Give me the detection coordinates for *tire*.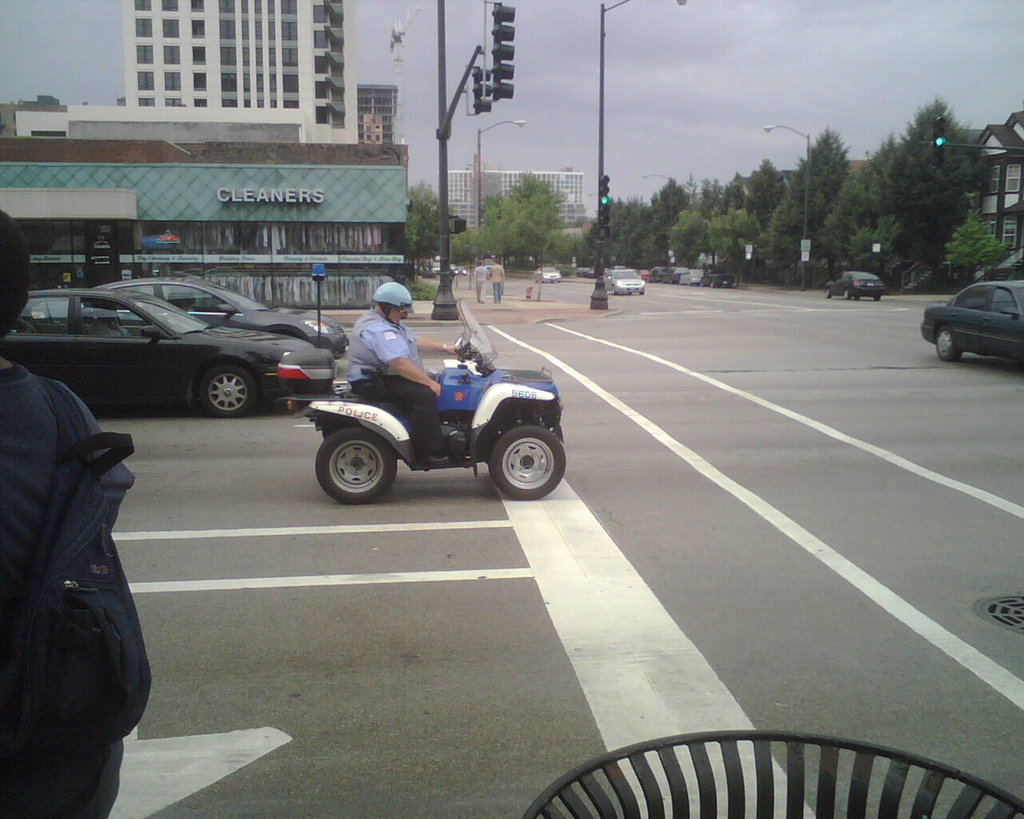
bbox(611, 290, 617, 298).
